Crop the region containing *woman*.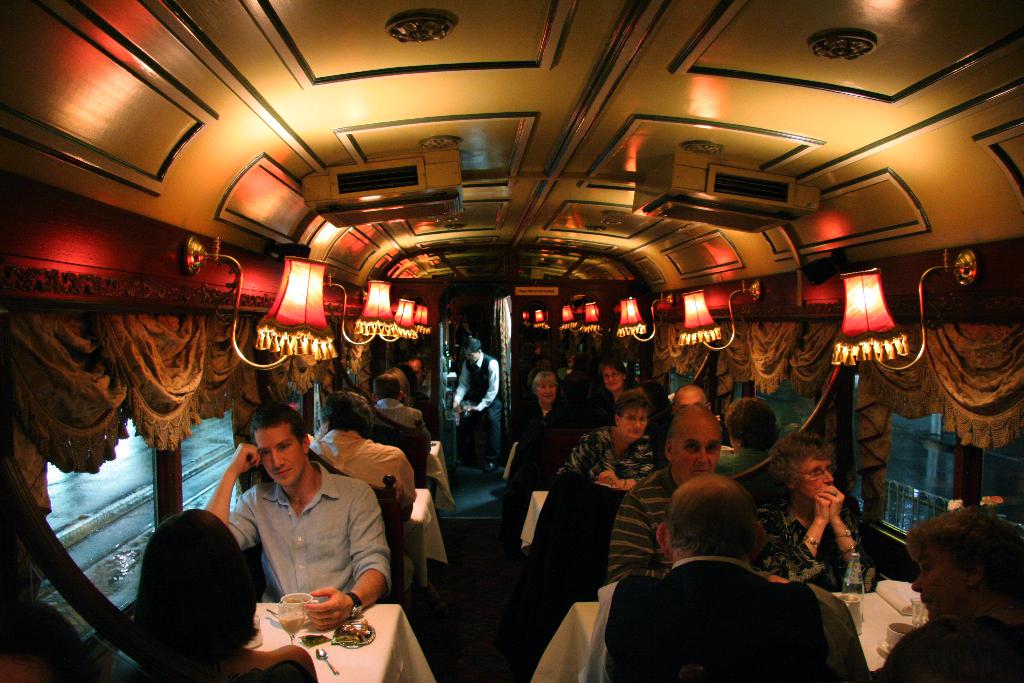
Crop region: detection(518, 368, 573, 438).
